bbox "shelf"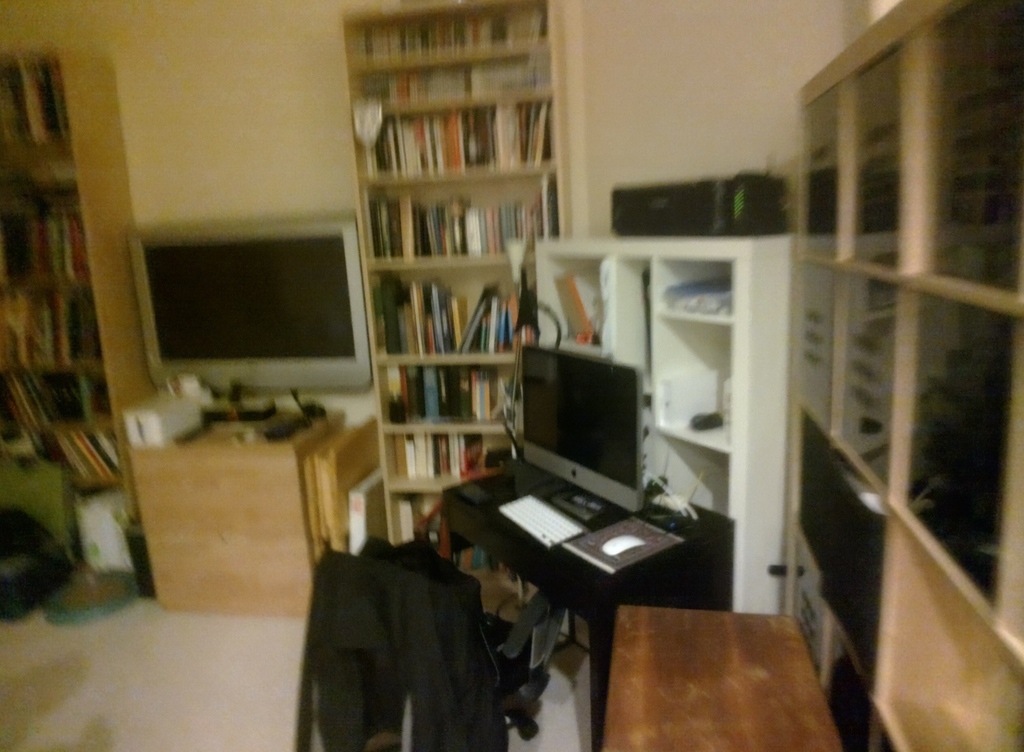
(left=1, top=377, right=116, bottom=496)
